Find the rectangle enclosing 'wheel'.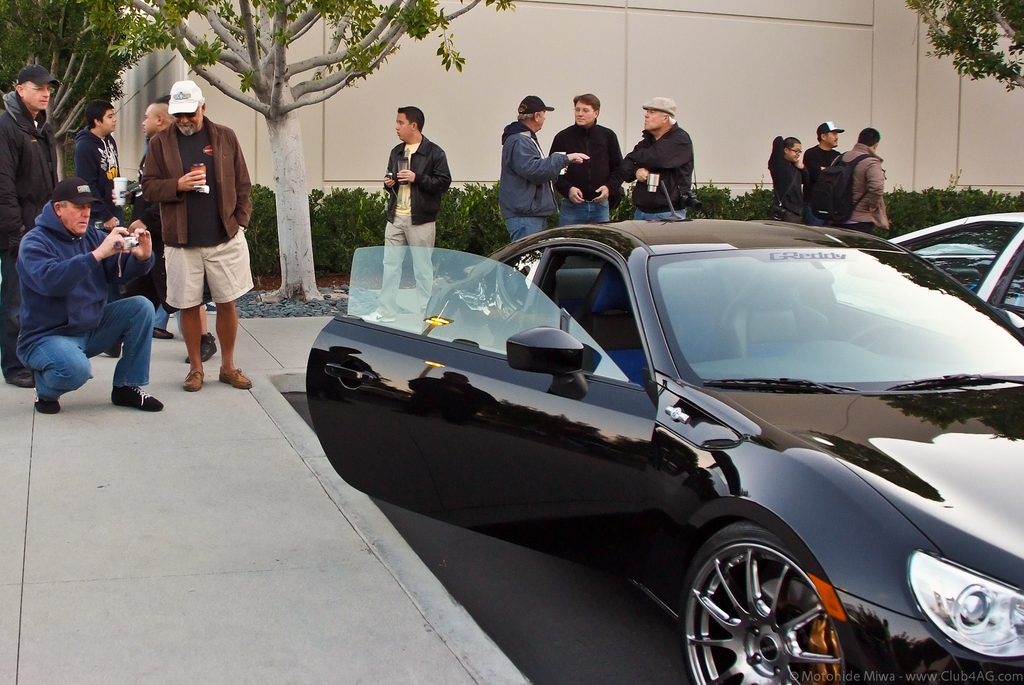
<bbox>849, 322, 908, 352</bbox>.
